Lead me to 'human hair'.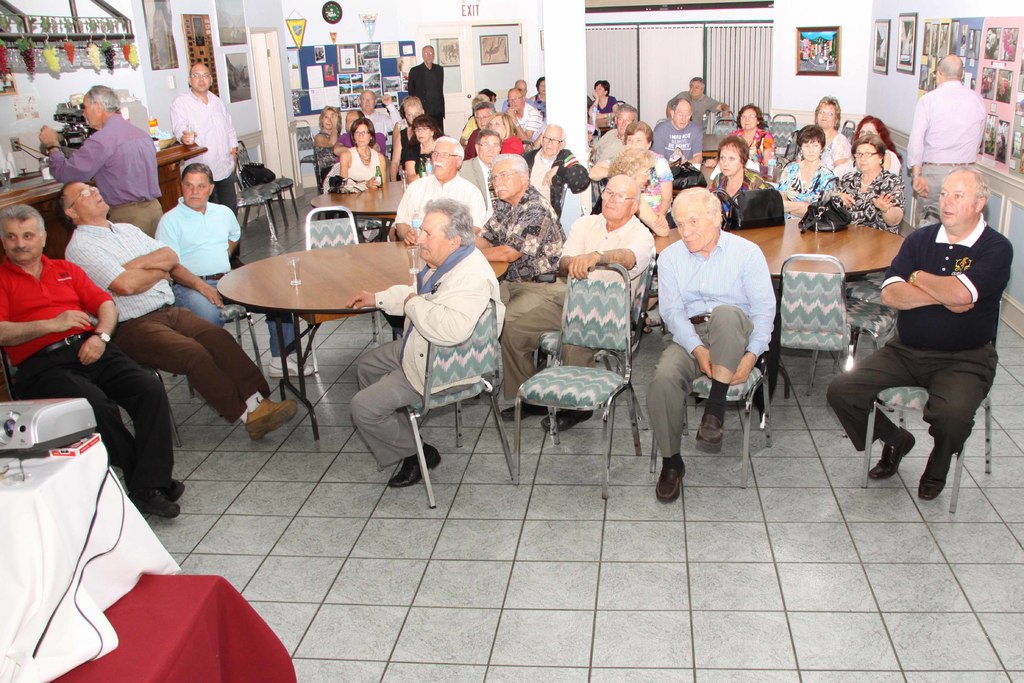
Lead to {"left": 508, "top": 87, "right": 524, "bottom": 96}.
